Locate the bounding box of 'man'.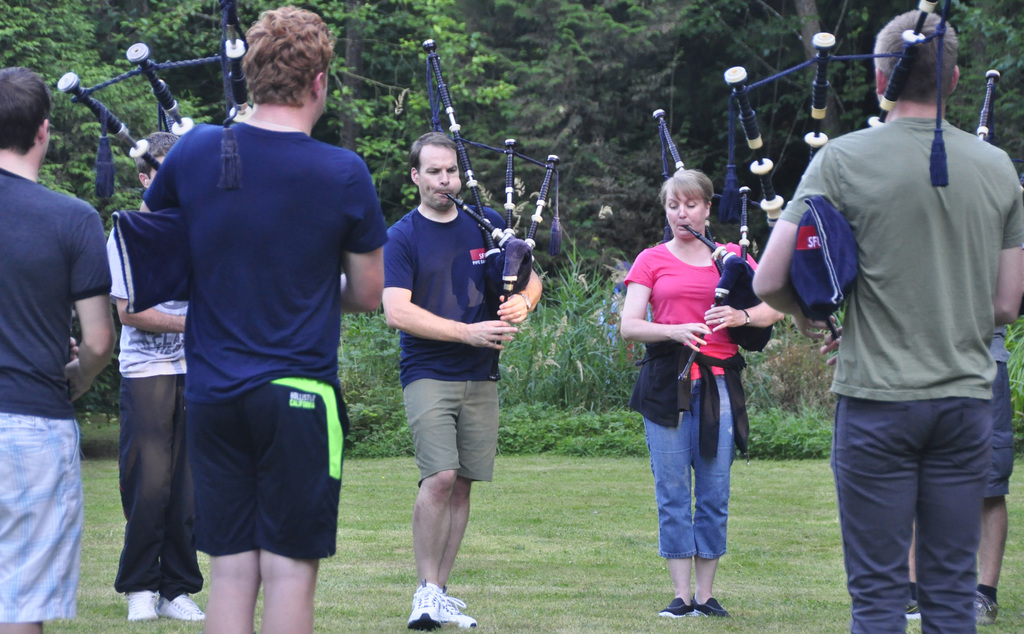
Bounding box: box=[0, 63, 114, 633].
